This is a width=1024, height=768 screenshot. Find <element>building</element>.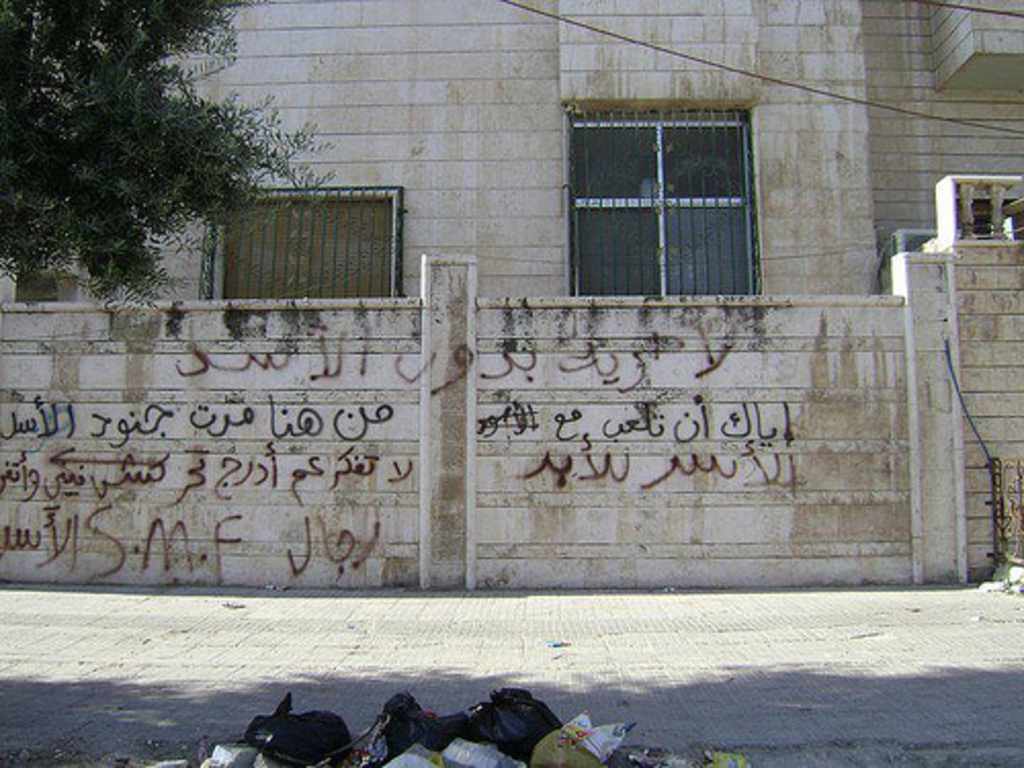
Bounding box: (0, 0, 1022, 297).
